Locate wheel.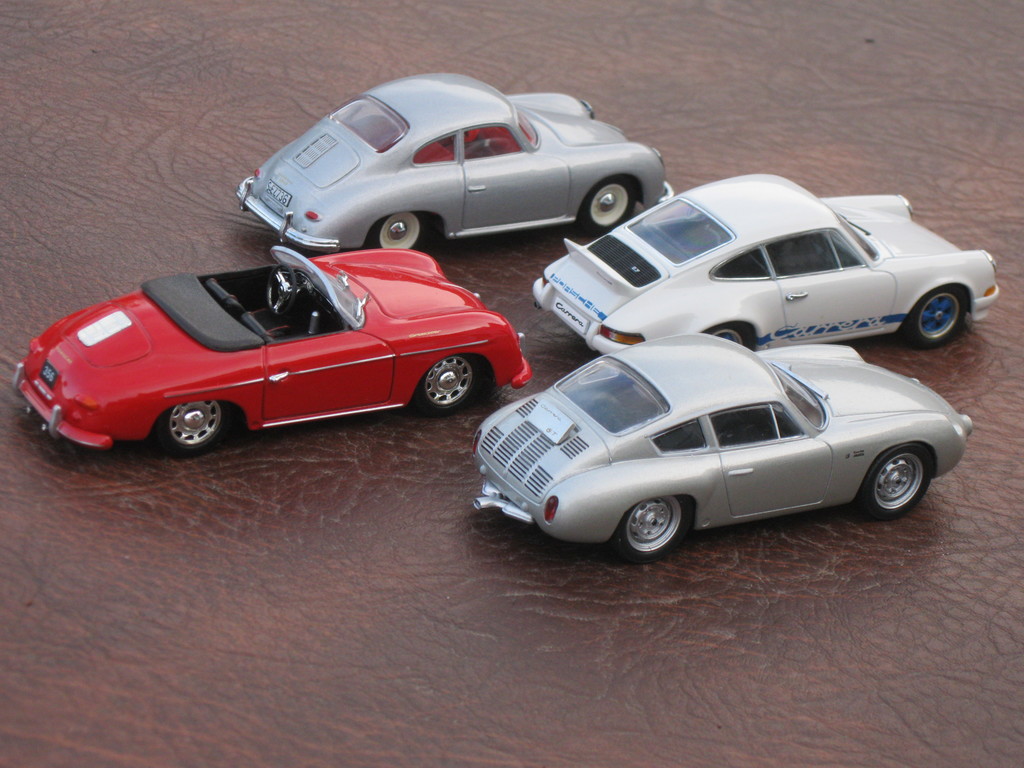
Bounding box: bbox=(902, 289, 965, 350).
